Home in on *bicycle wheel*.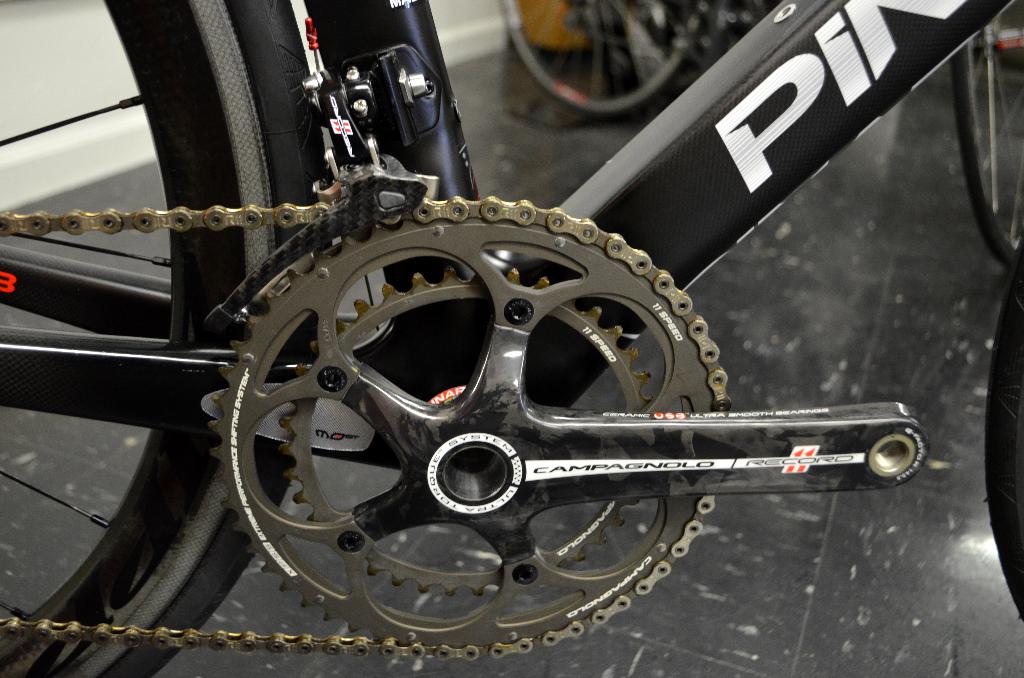
Homed in at <region>951, 8, 1023, 268</region>.
